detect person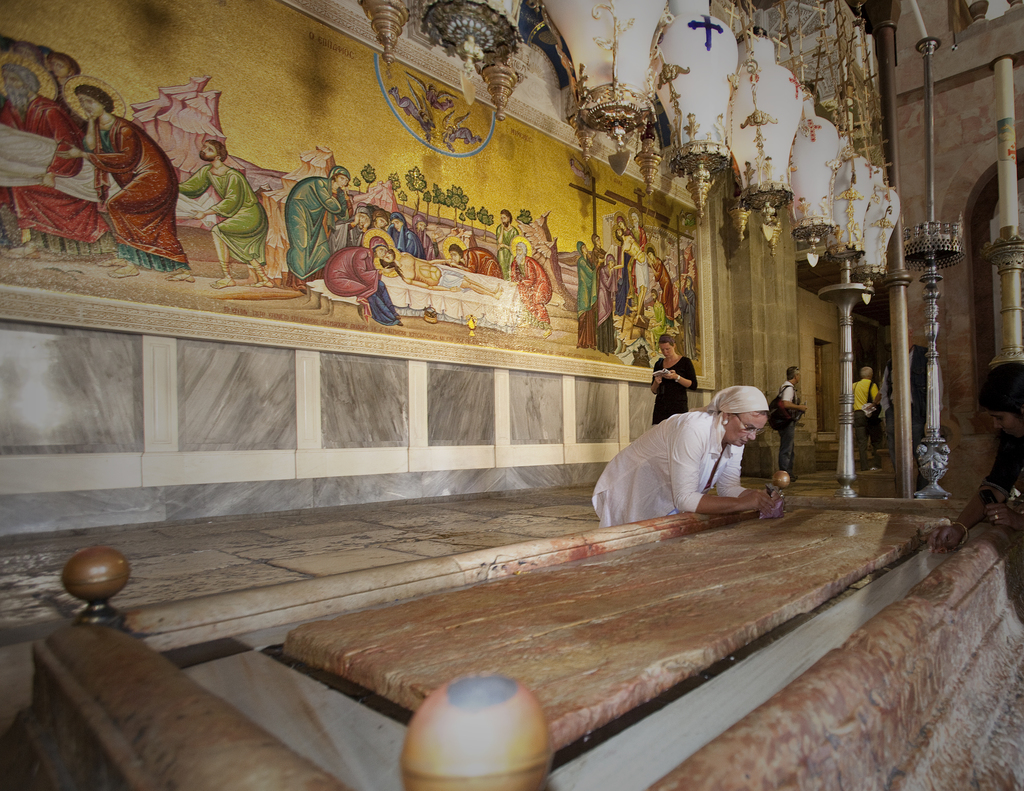
<bbox>0, 60, 98, 258</bbox>
